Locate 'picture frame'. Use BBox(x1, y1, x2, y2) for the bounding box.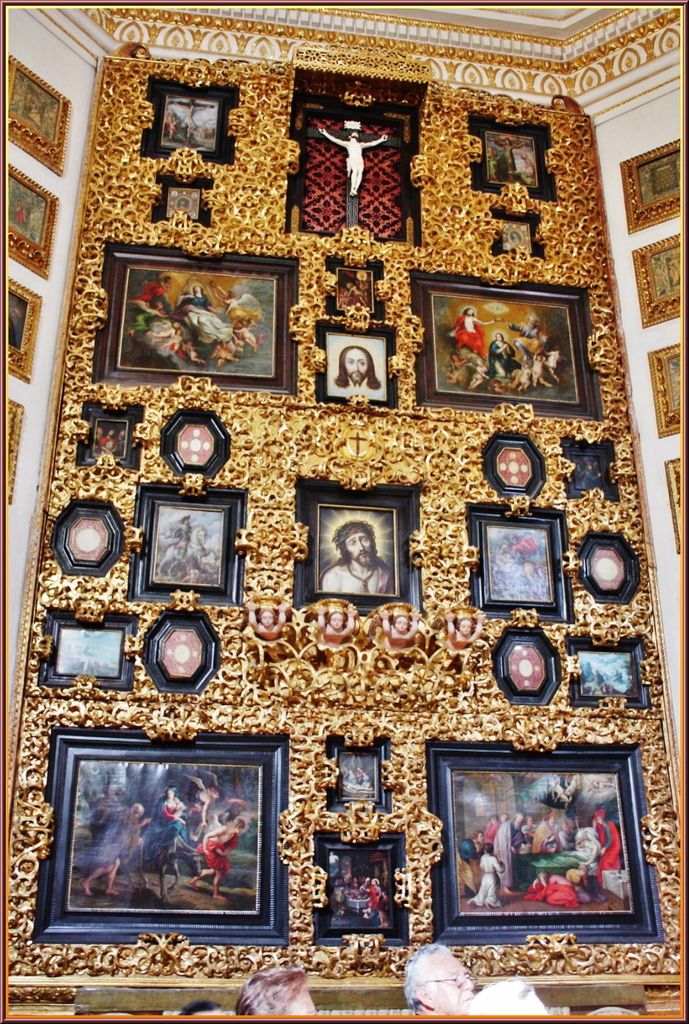
BBox(407, 270, 603, 419).
